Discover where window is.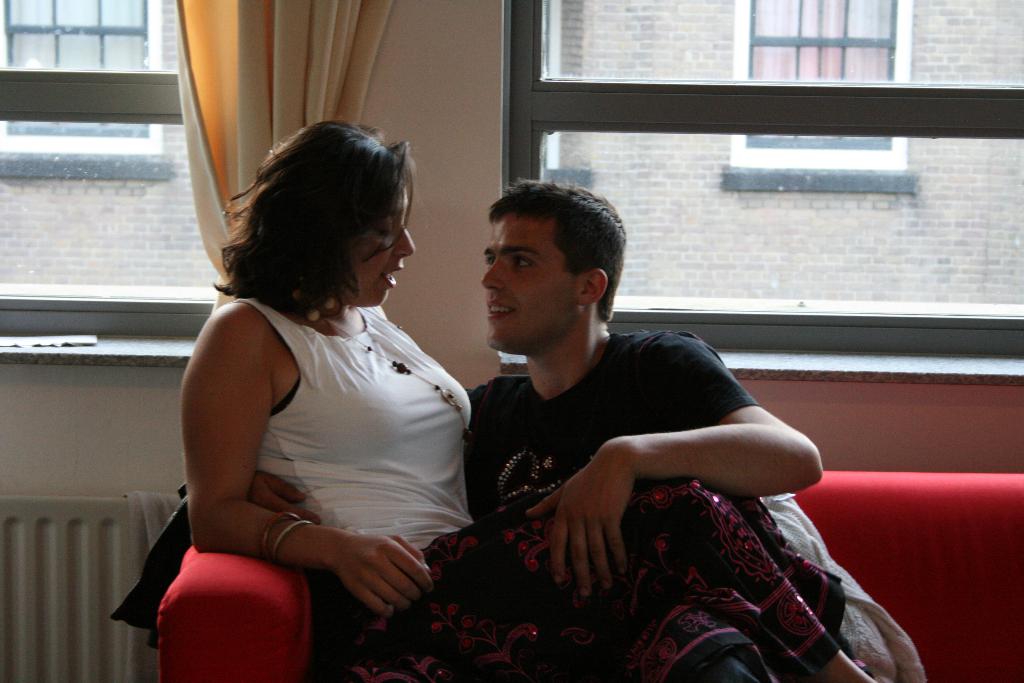
Discovered at x1=540 y1=0 x2=595 y2=190.
